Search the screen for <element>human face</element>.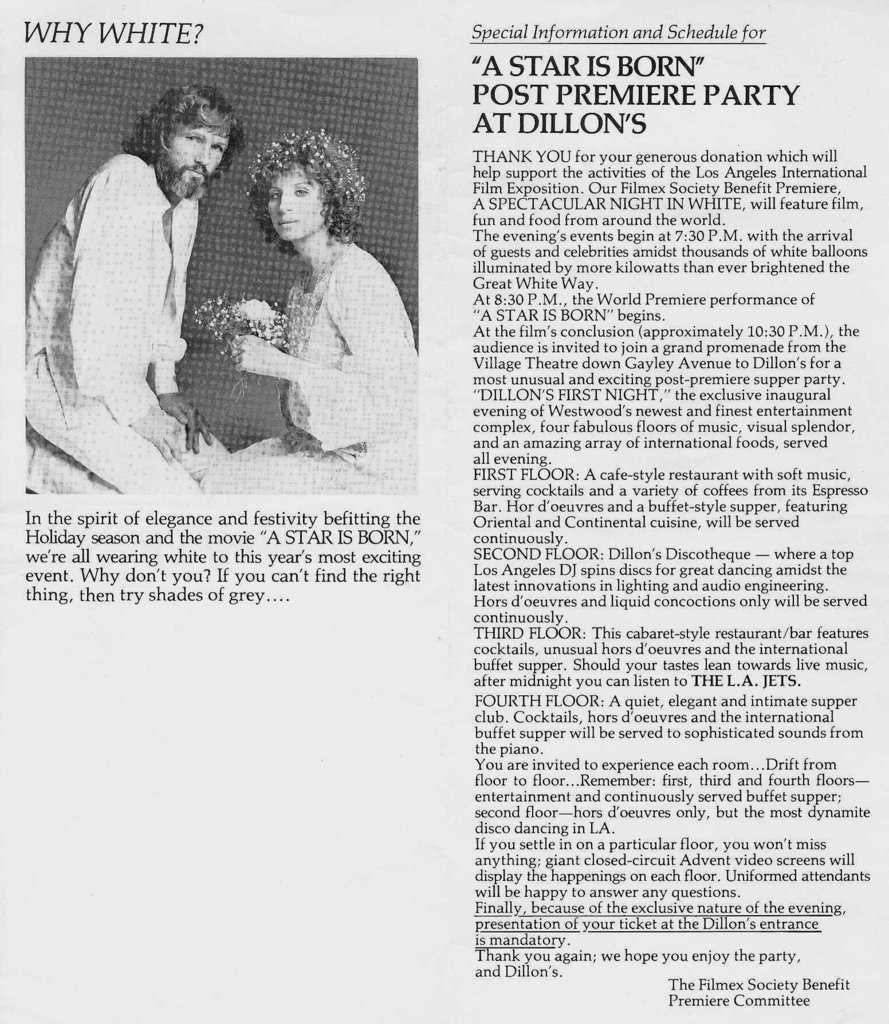
Found at 162/116/232/200.
